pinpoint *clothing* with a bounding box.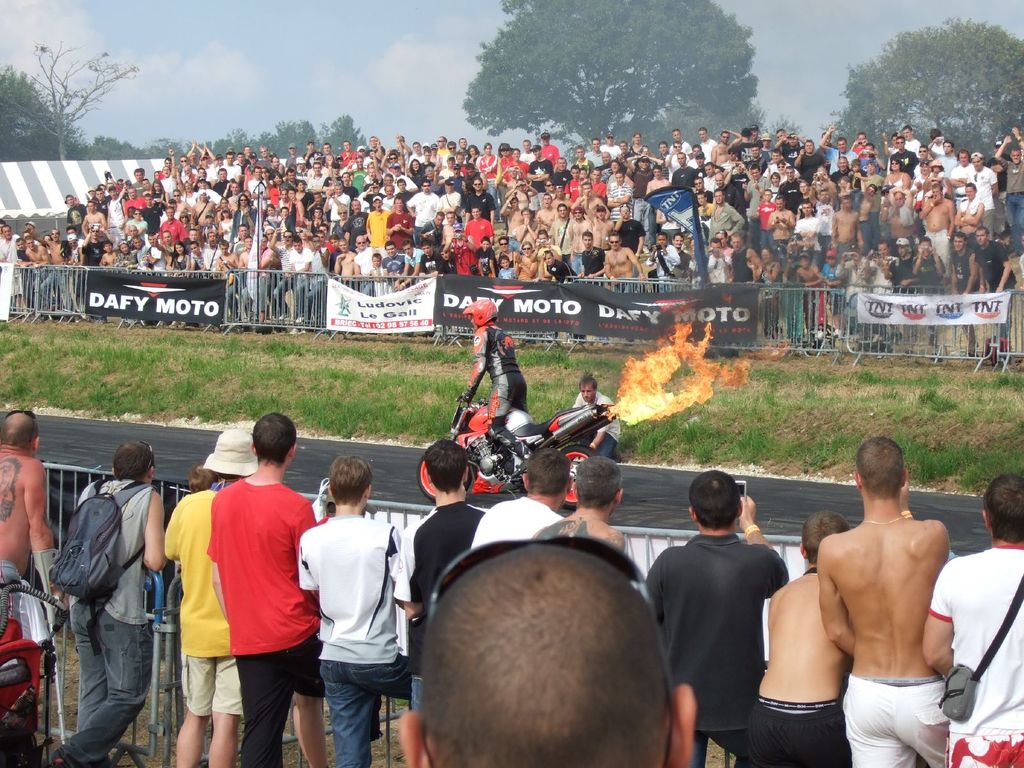
(left=574, top=387, right=618, bottom=459).
